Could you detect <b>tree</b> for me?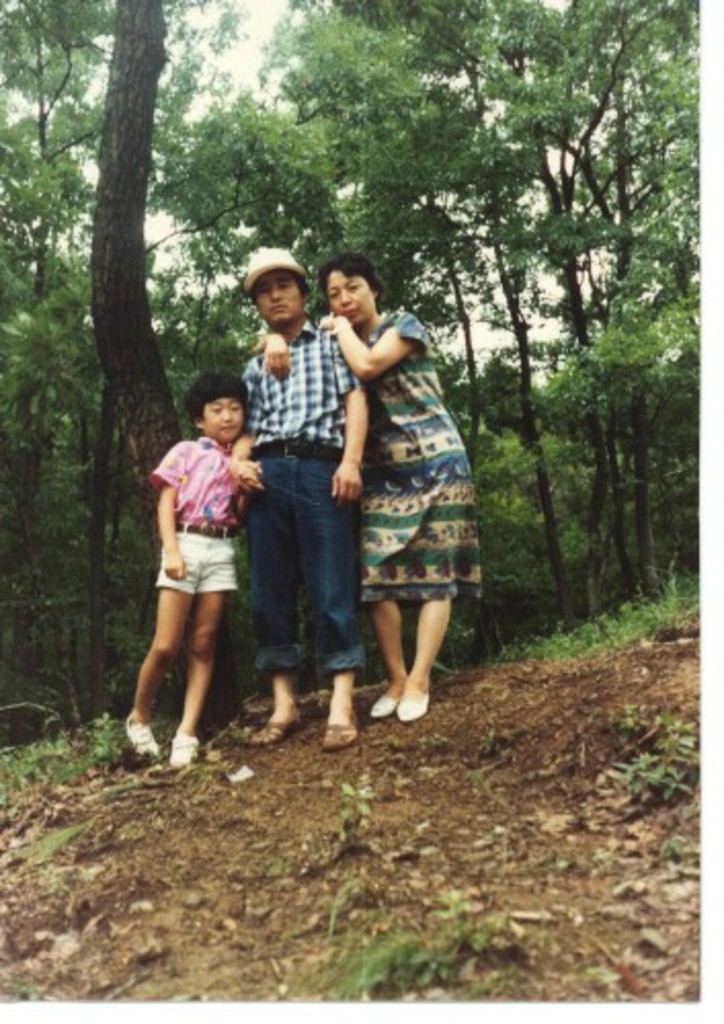
Detection result: locate(37, 0, 240, 482).
